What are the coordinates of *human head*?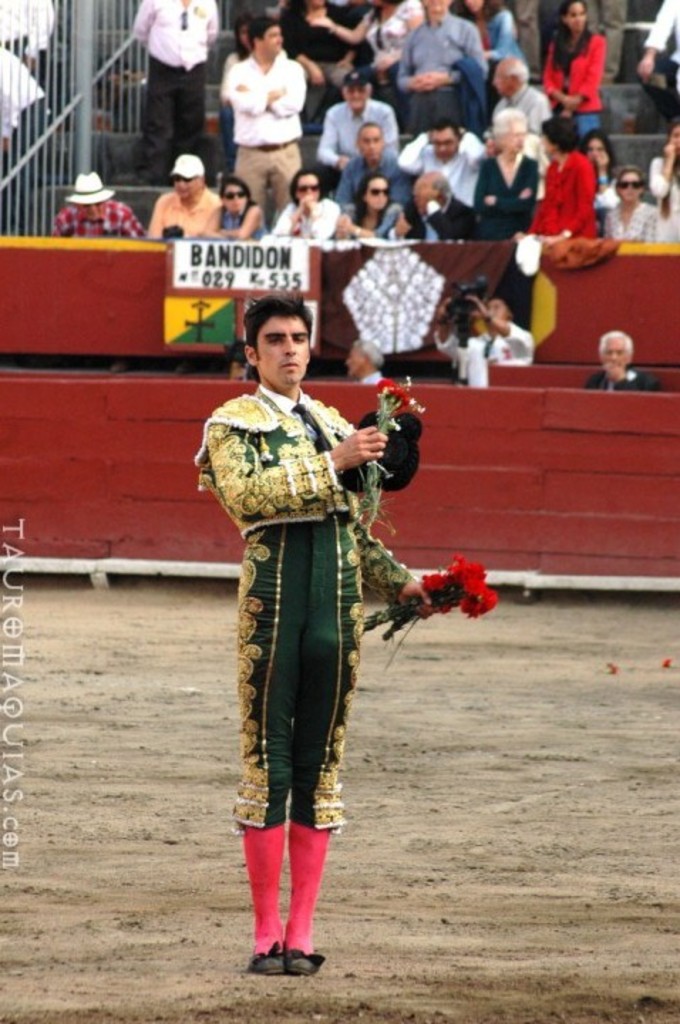
[356, 122, 383, 159].
